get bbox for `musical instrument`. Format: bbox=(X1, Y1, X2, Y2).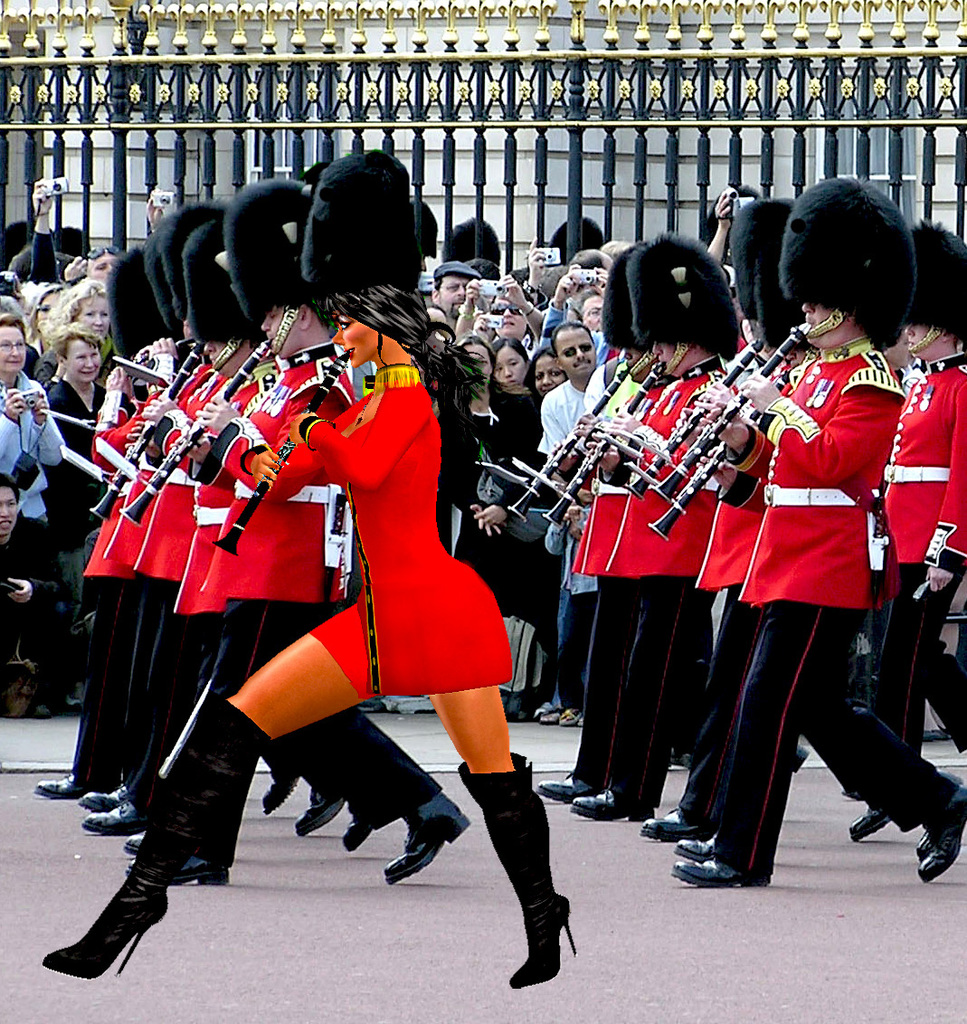
bbox=(120, 337, 270, 526).
